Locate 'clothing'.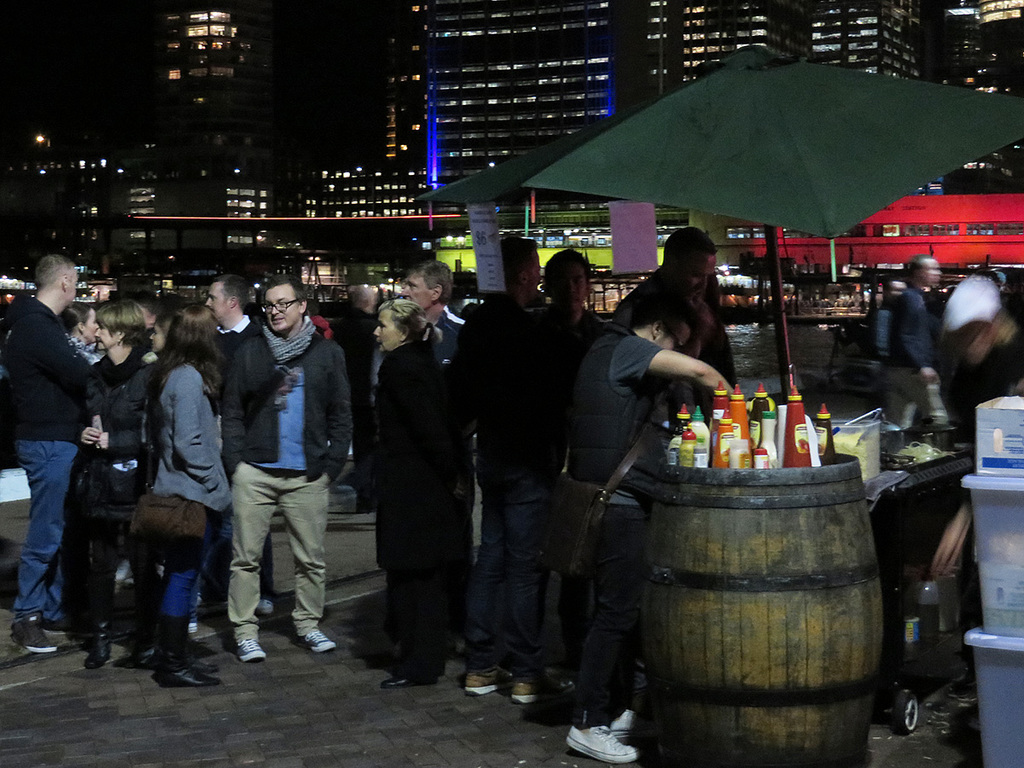
Bounding box: left=567, top=318, right=678, bottom=502.
